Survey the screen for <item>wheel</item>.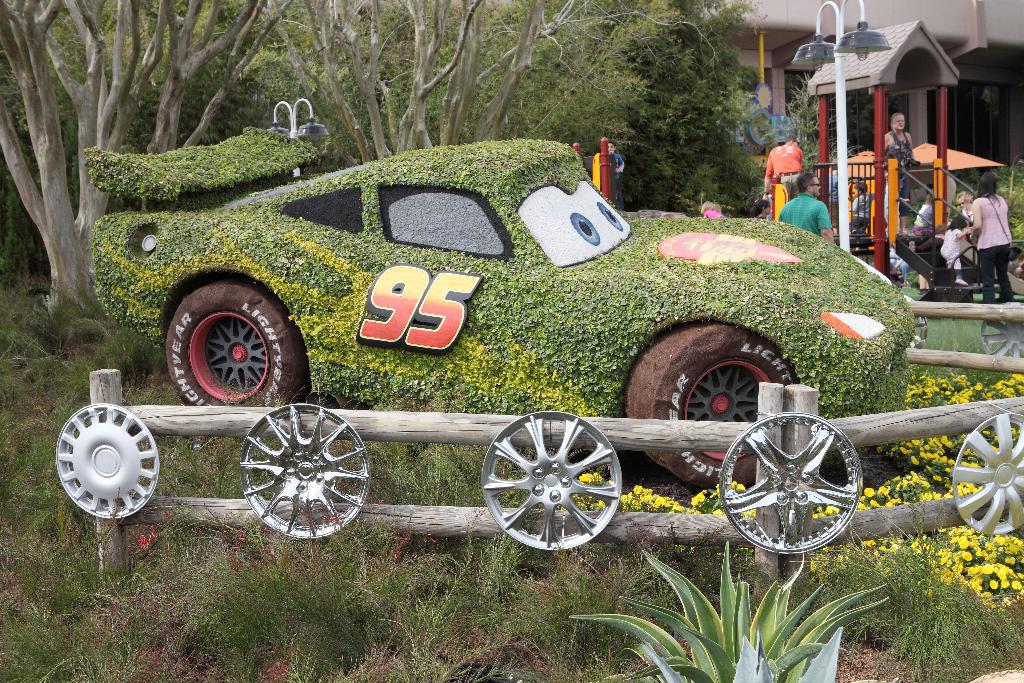
Survey found: (left=480, top=415, right=634, bottom=557).
